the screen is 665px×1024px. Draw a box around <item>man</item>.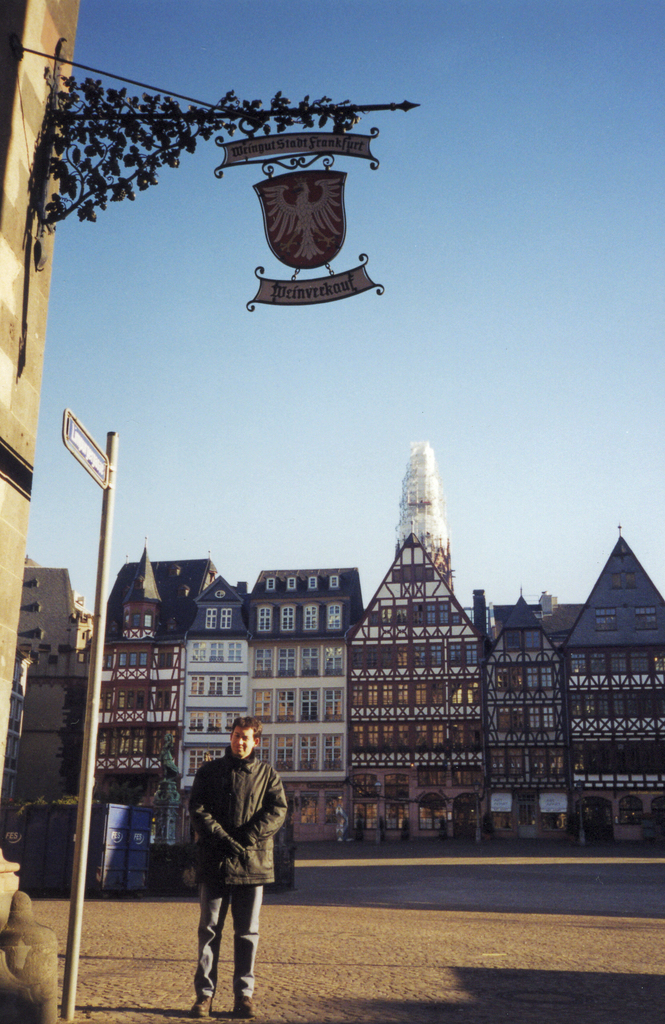
[178,721,290,1005].
